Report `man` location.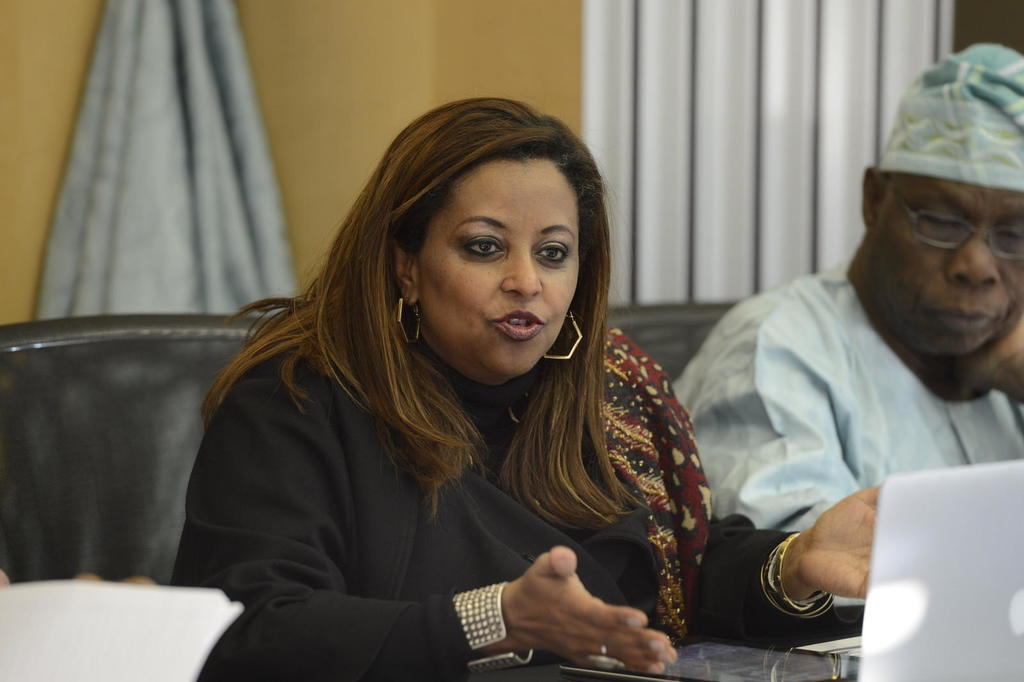
Report: [619,76,1014,646].
